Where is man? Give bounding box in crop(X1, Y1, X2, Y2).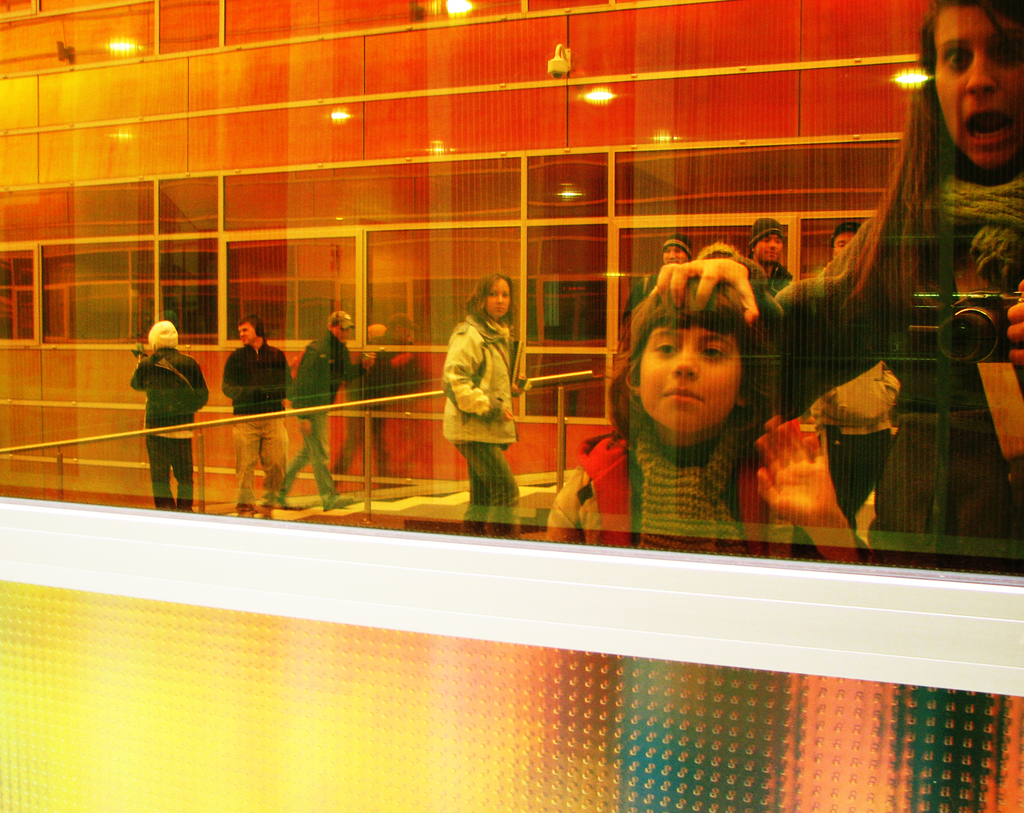
crop(813, 226, 897, 552).
